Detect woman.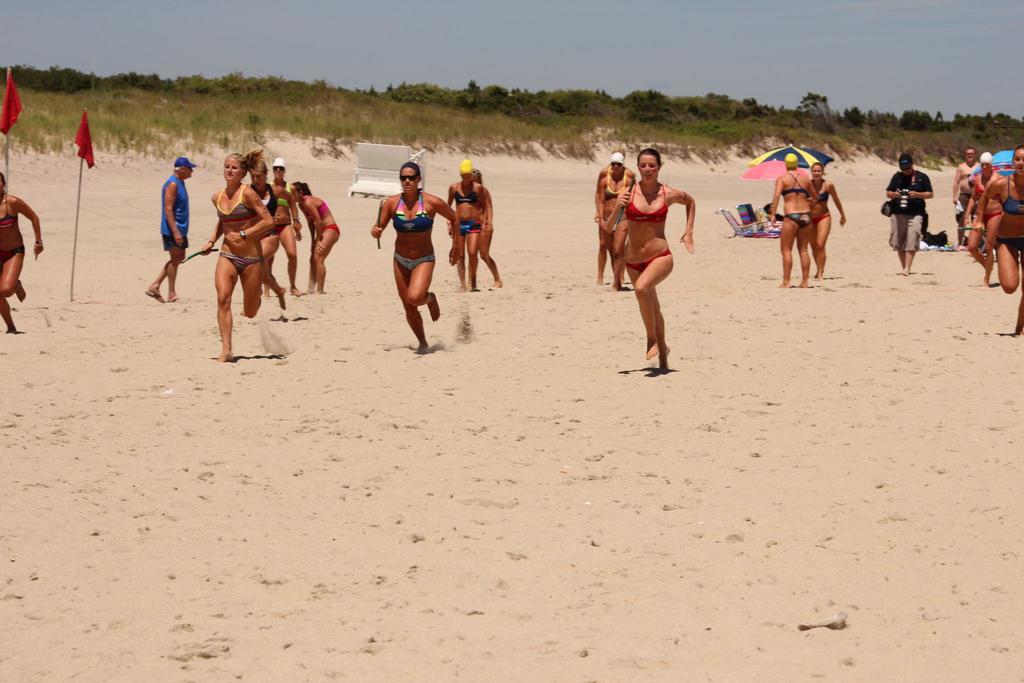
Detected at box(805, 160, 846, 284).
